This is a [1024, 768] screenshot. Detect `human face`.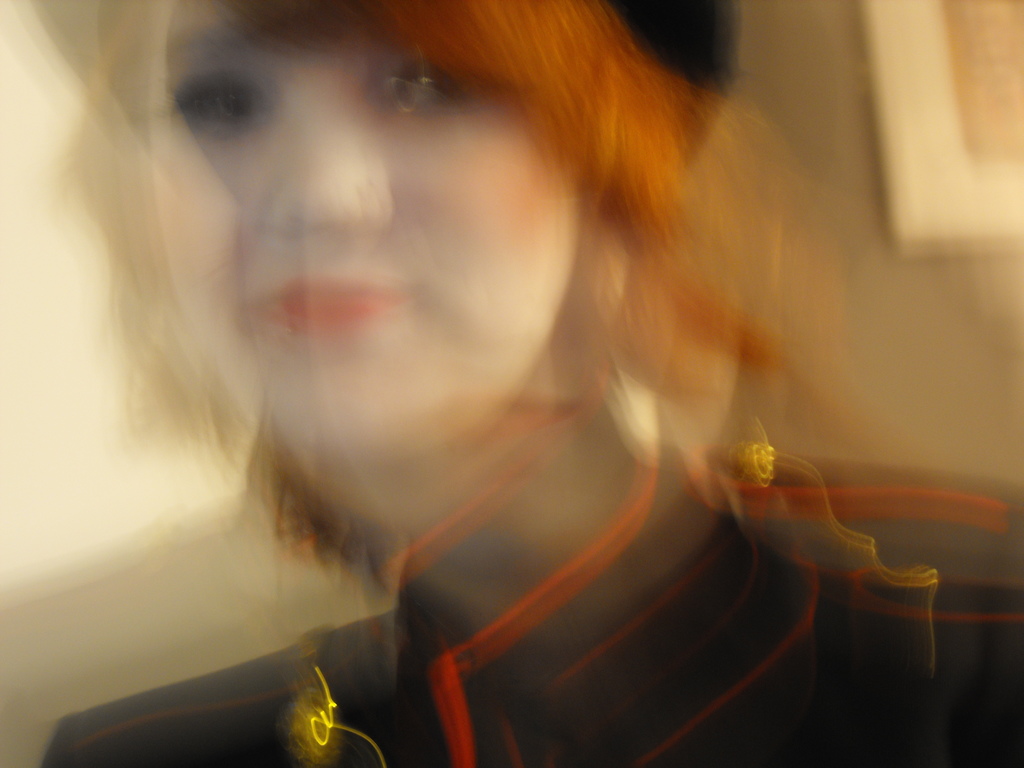
pyautogui.locateOnScreen(152, 0, 579, 454).
